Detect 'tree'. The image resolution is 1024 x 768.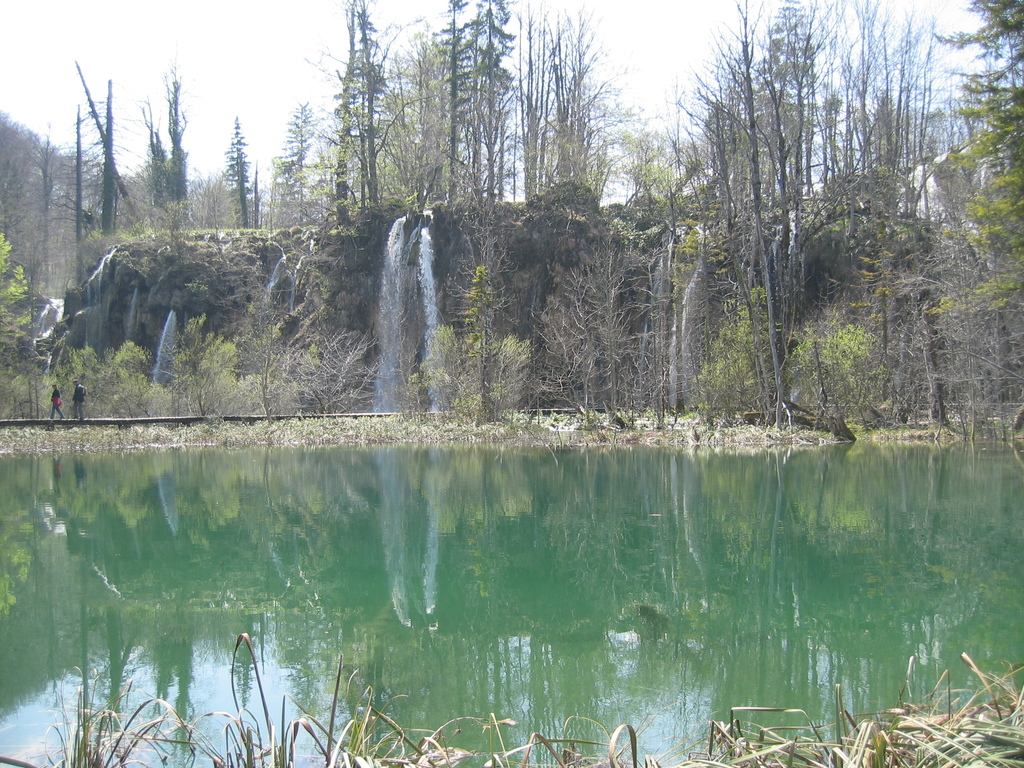
[509,3,609,221].
